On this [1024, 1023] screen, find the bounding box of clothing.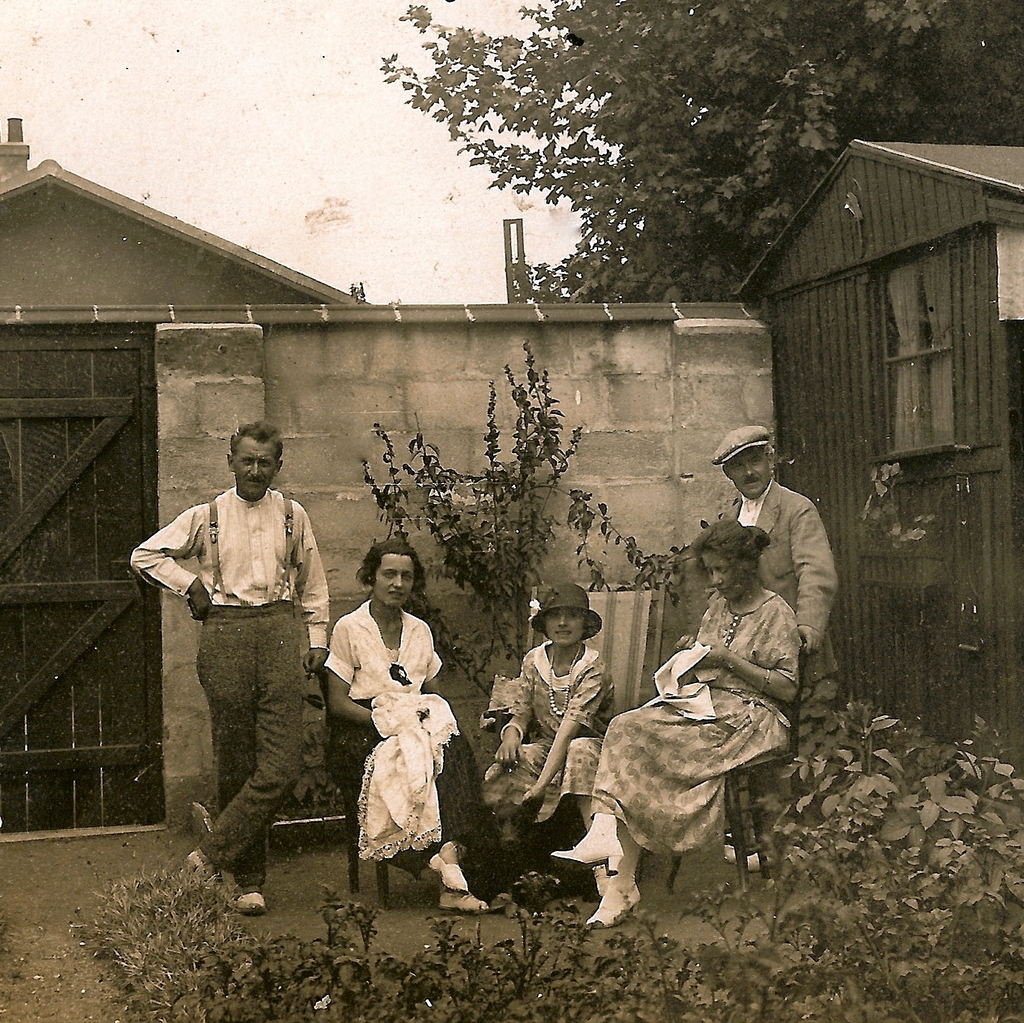
Bounding box: locate(122, 493, 330, 894).
